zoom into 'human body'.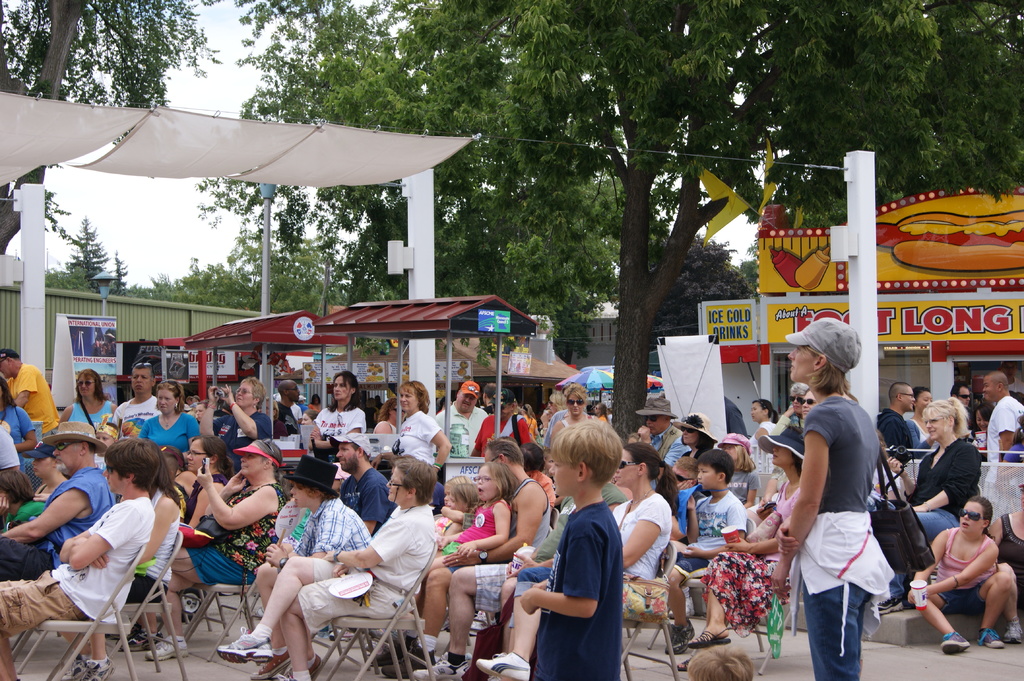
Zoom target: bbox=[188, 396, 204, 418].
